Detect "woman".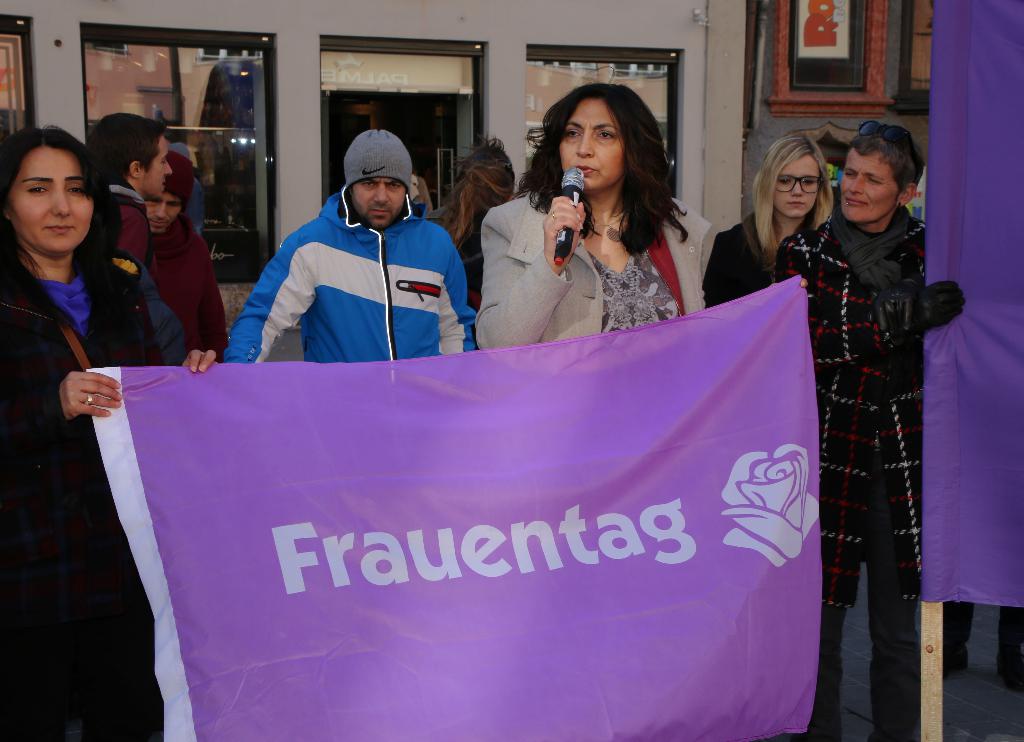
Detected at (775, 117, 965, 741).
